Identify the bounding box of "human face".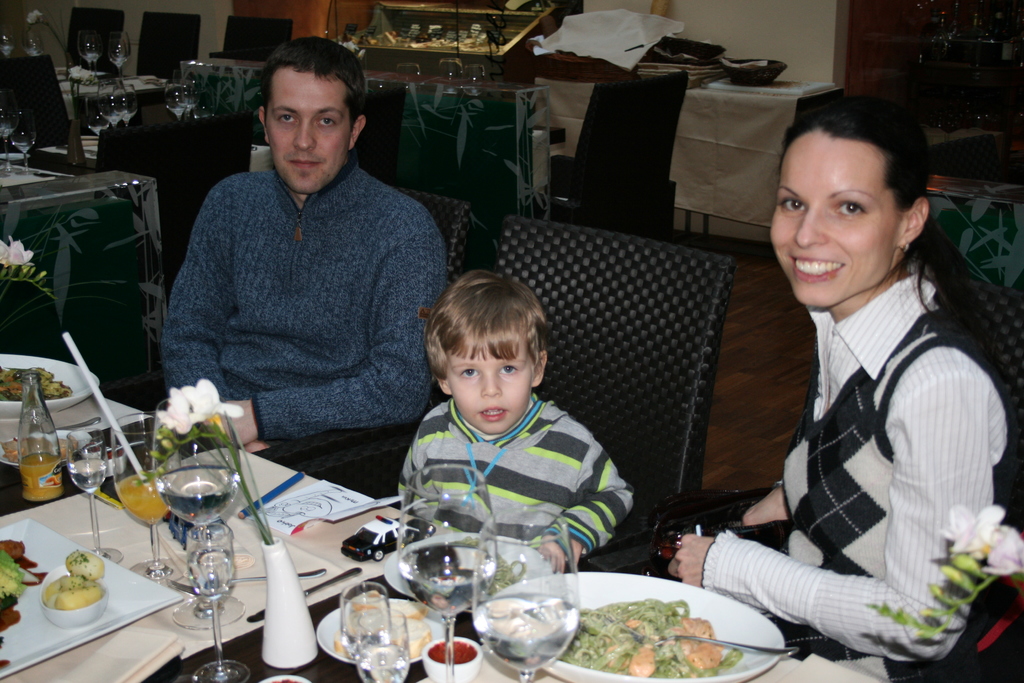
BBox(444, 338, 532, 434).
